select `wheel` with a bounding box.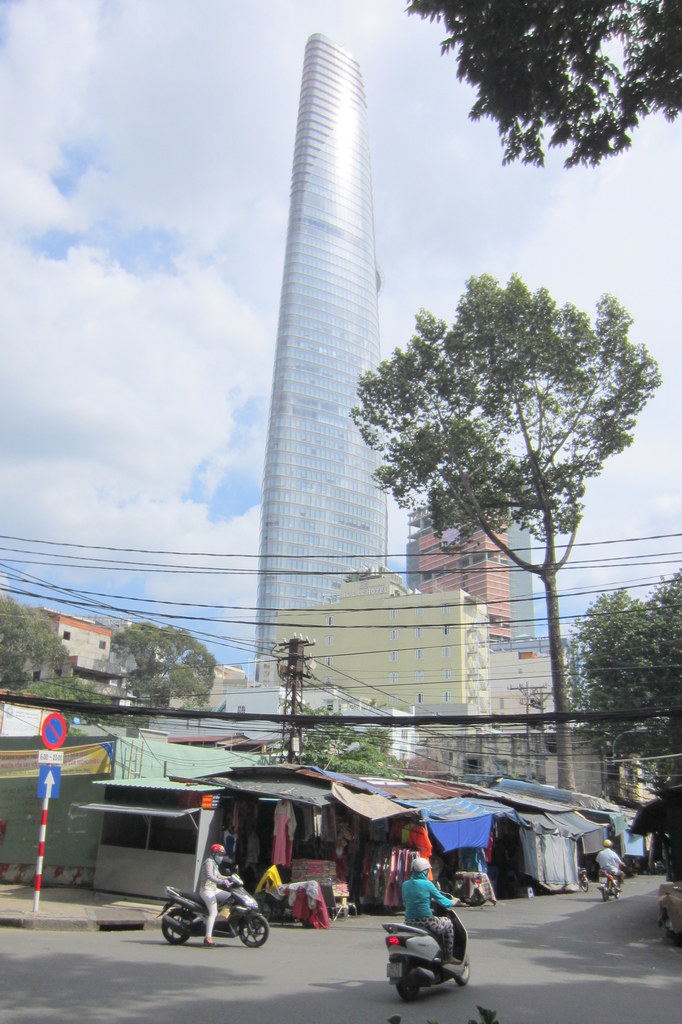
bbox=(394, 988, 419, 1002).
